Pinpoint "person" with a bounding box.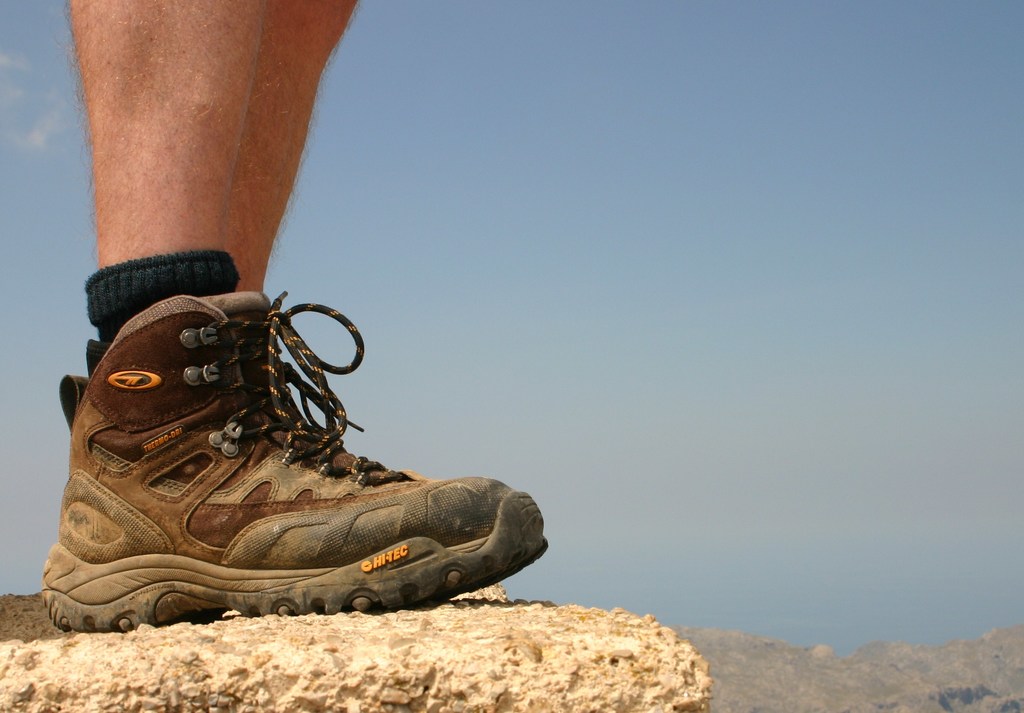
33, 0, 552, 640.
